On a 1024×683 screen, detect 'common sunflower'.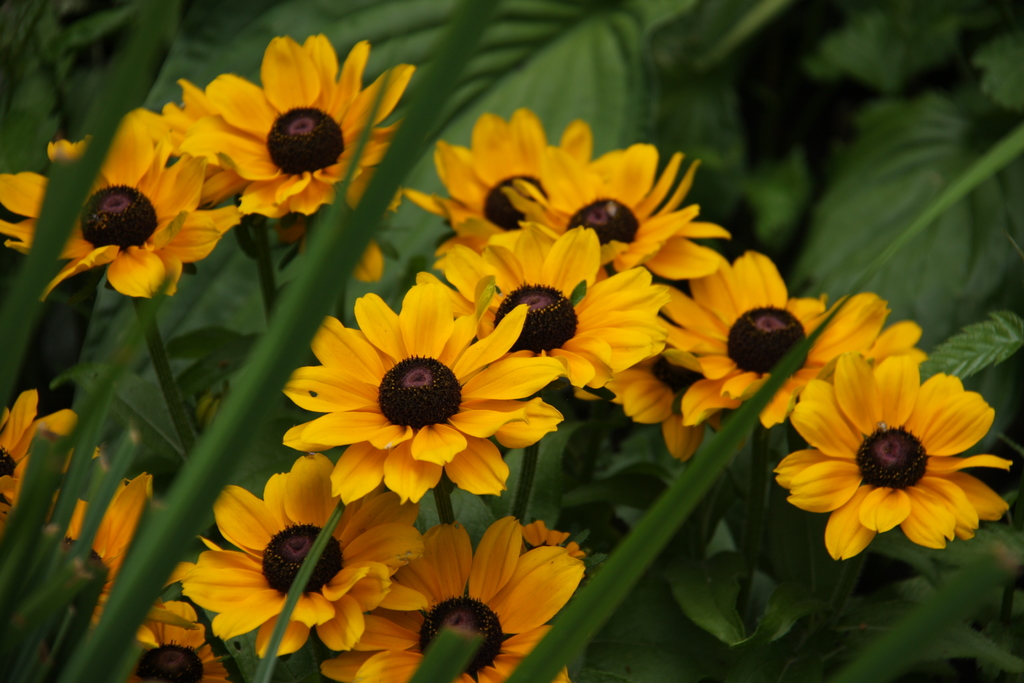
bbox(1, 388, 68, 552).
